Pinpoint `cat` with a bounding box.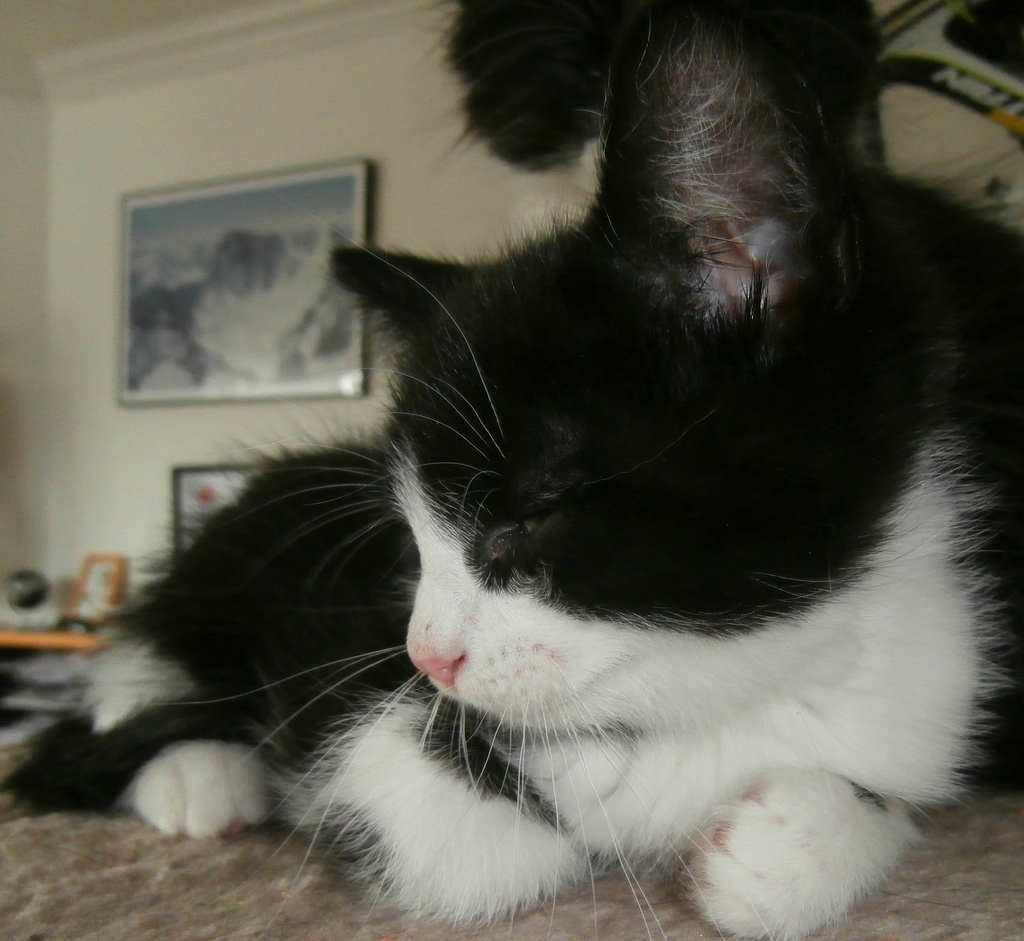
left=0, top=6, right=1023, bottom=940.
